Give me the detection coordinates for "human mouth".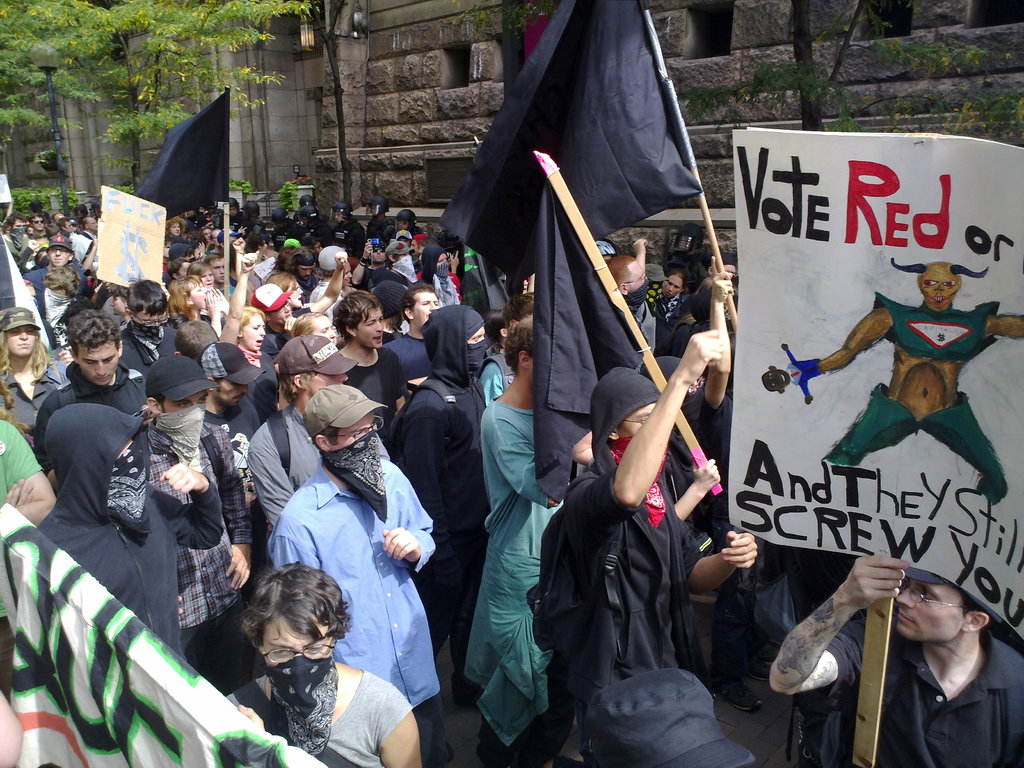
16/341/27/347.
